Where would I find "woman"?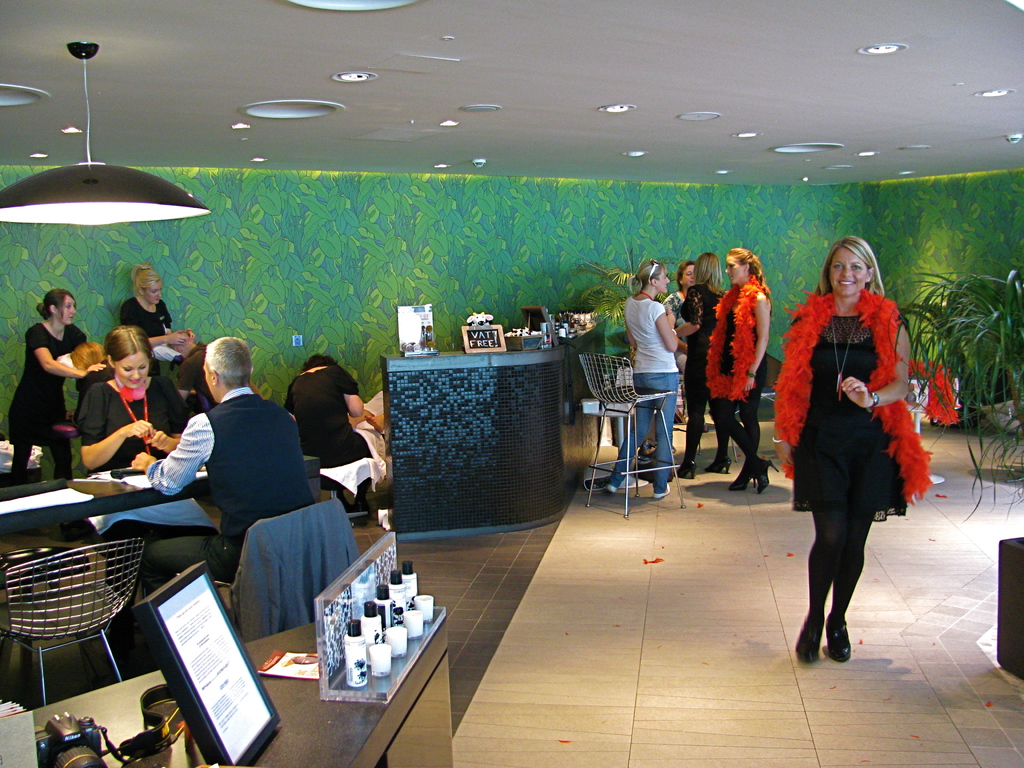
At Rect(75, 325, 219, 549).
